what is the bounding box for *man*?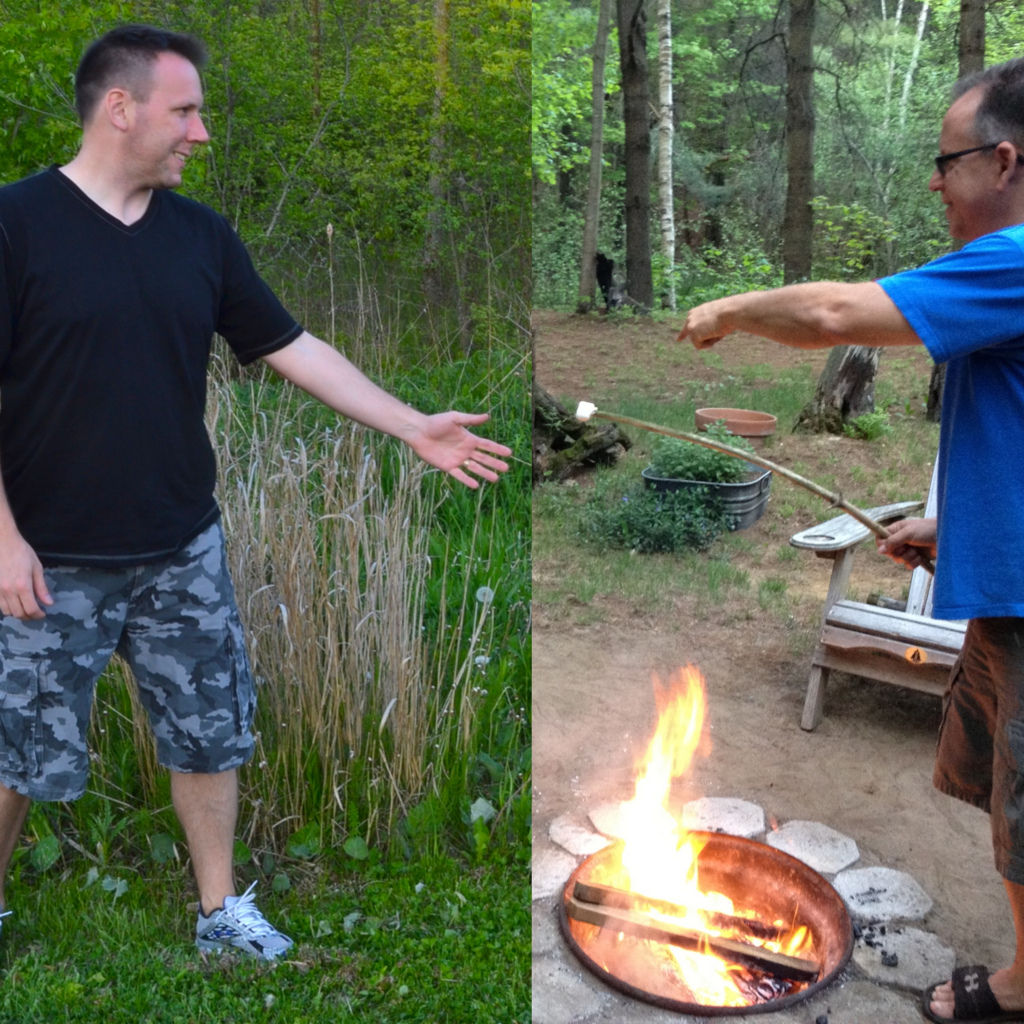
(x1=673, y1=59, x2=1023, y2=1023).
